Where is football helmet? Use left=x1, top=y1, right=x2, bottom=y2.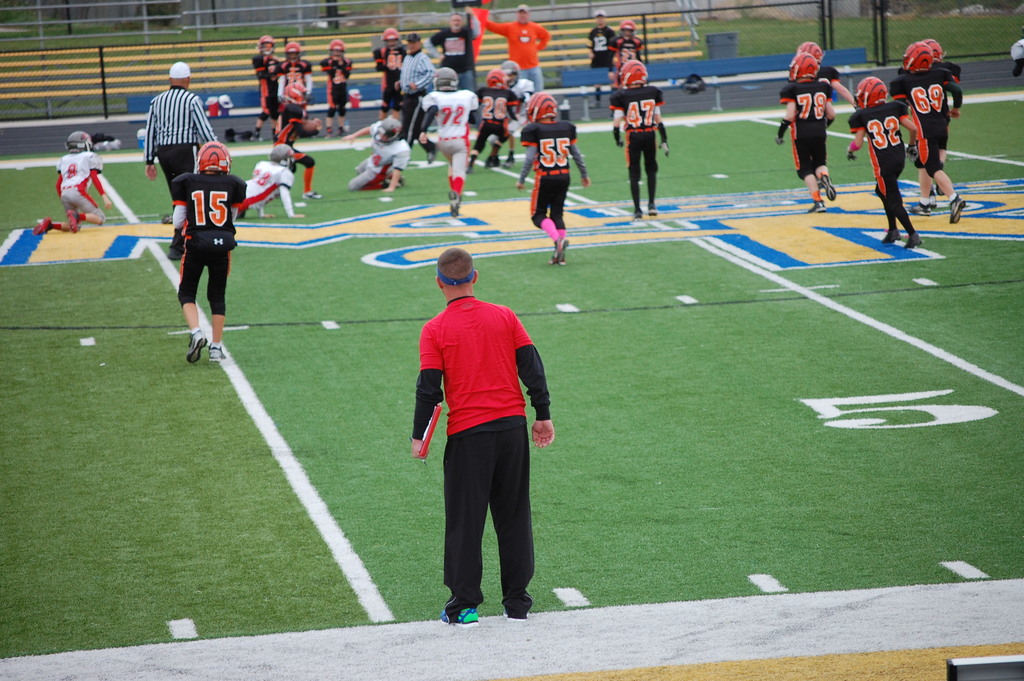
left=781, top=54, right=816, bottom=79.
